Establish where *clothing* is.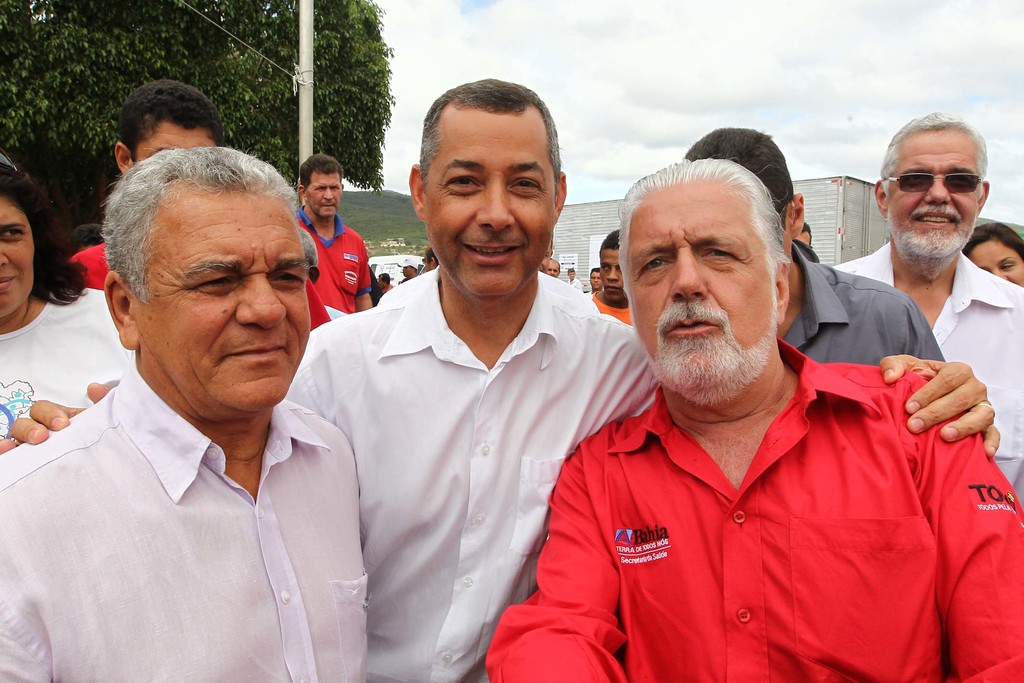
Established at pyautogui.locateOnScreen(0, 356, 371, 682).
